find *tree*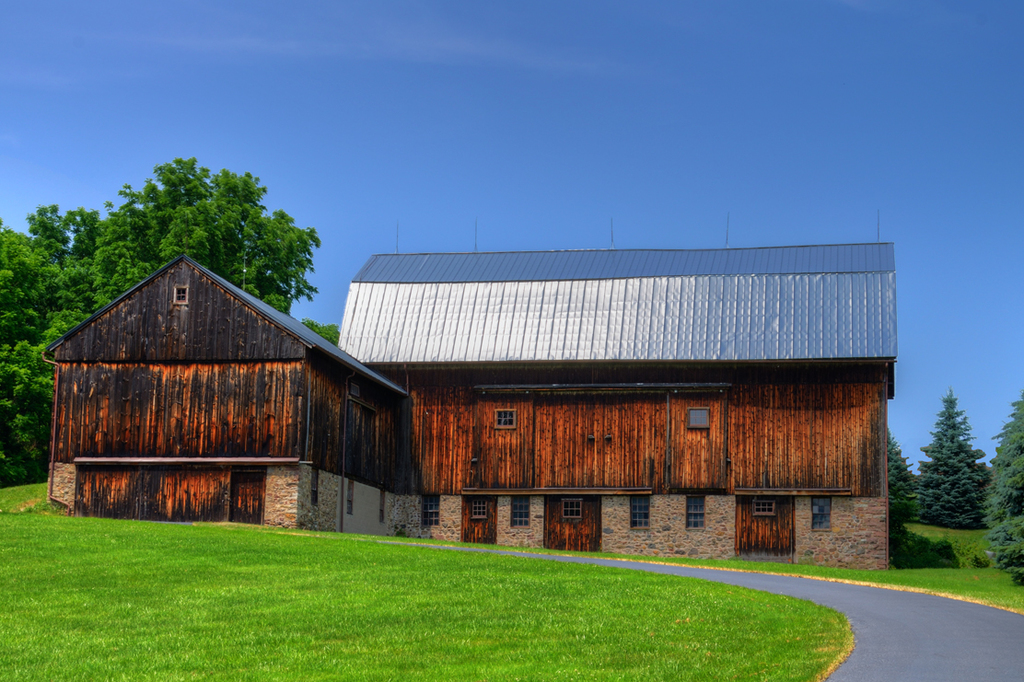
l=926, t=368, r=1002, b=553
